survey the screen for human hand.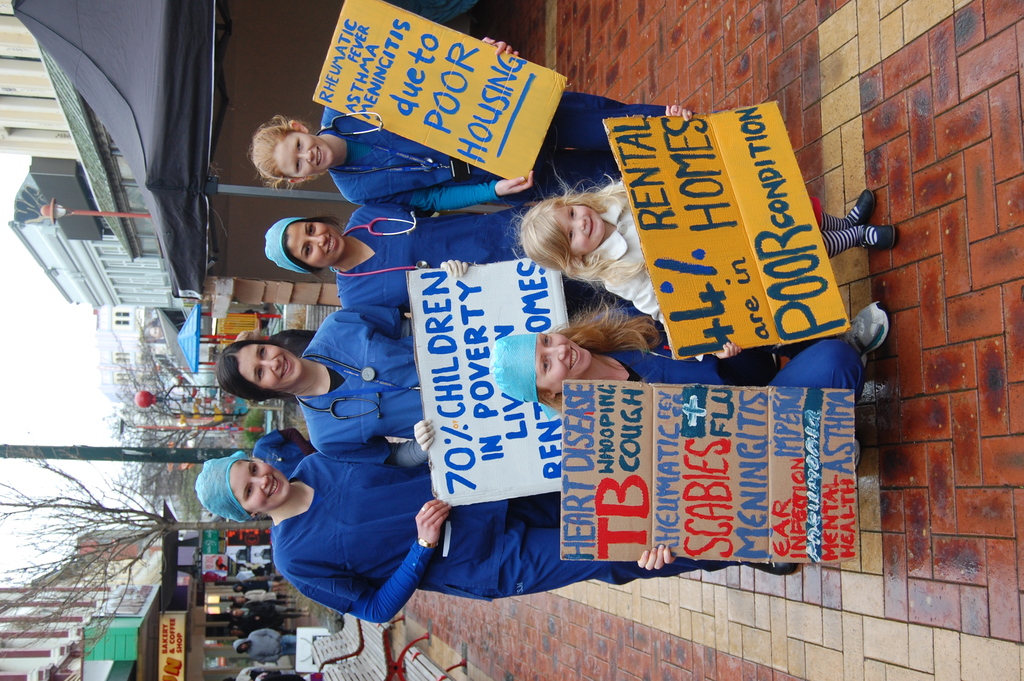
Survey found: bbox=(664, 103, 694, 122).
